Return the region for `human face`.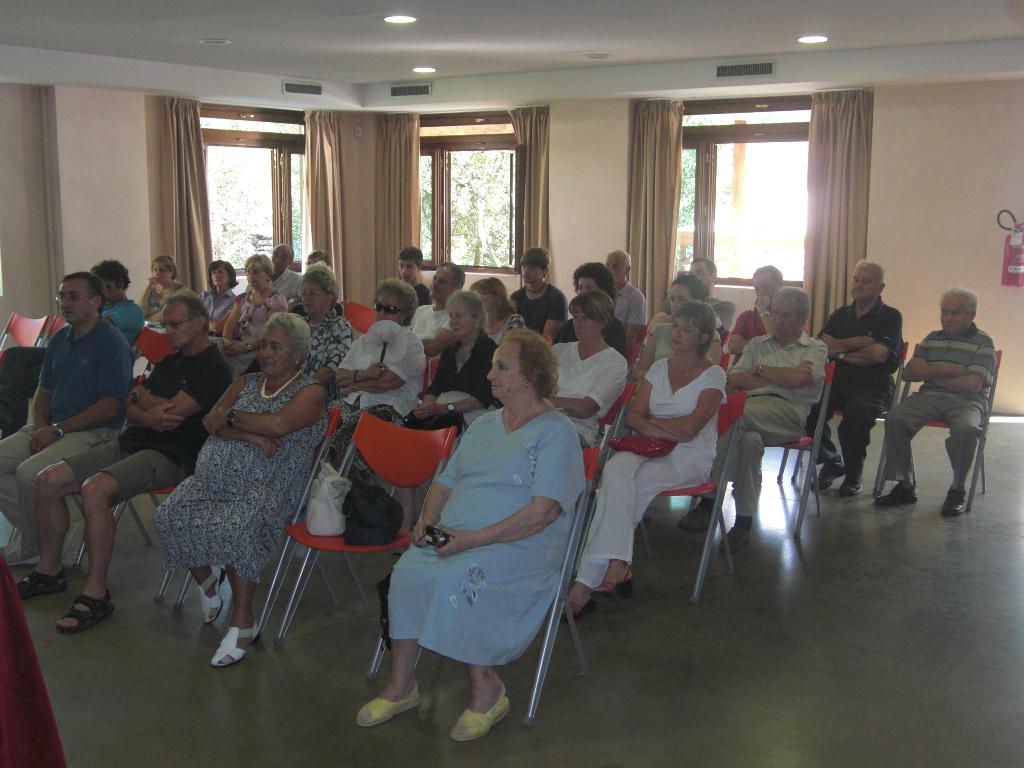
(157, 262, 171, 286).
